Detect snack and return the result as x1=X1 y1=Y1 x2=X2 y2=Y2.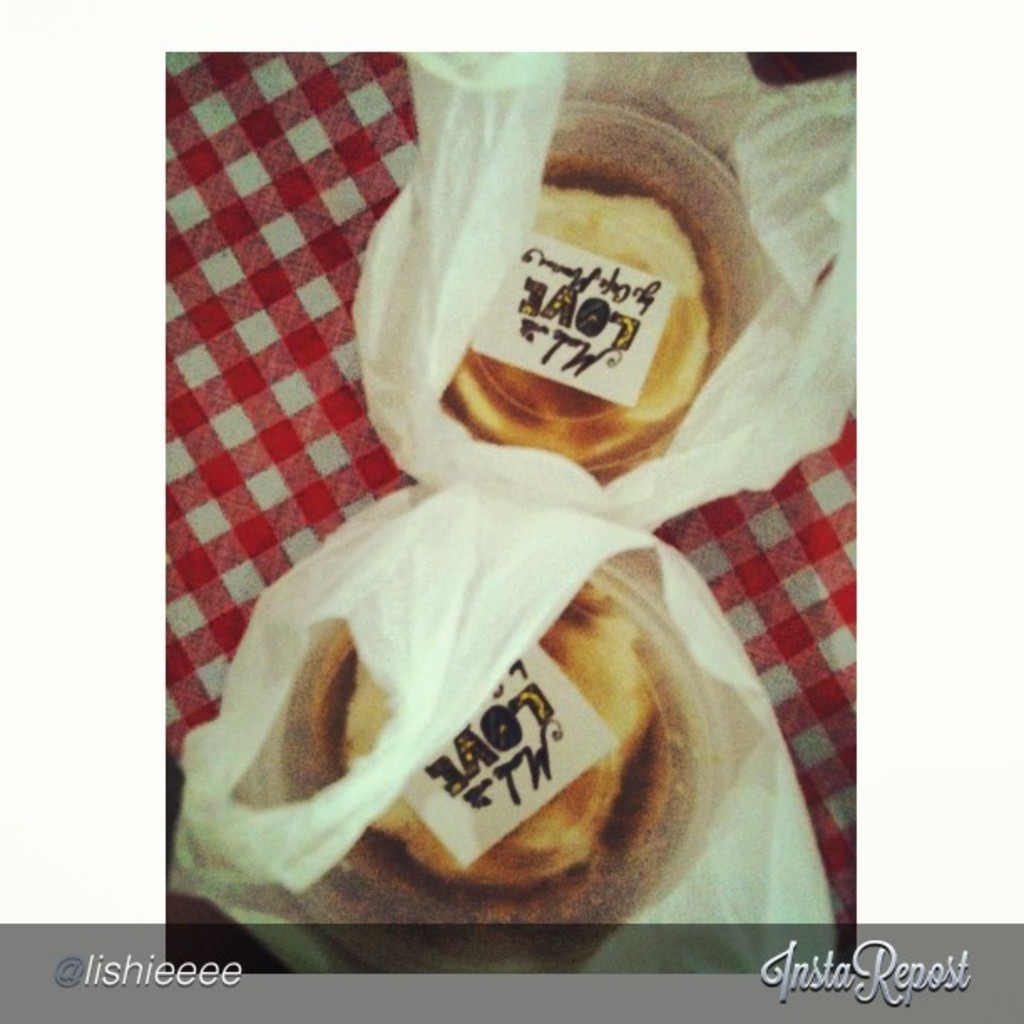
x1=346 y1=90 x2=775 y2=519.
